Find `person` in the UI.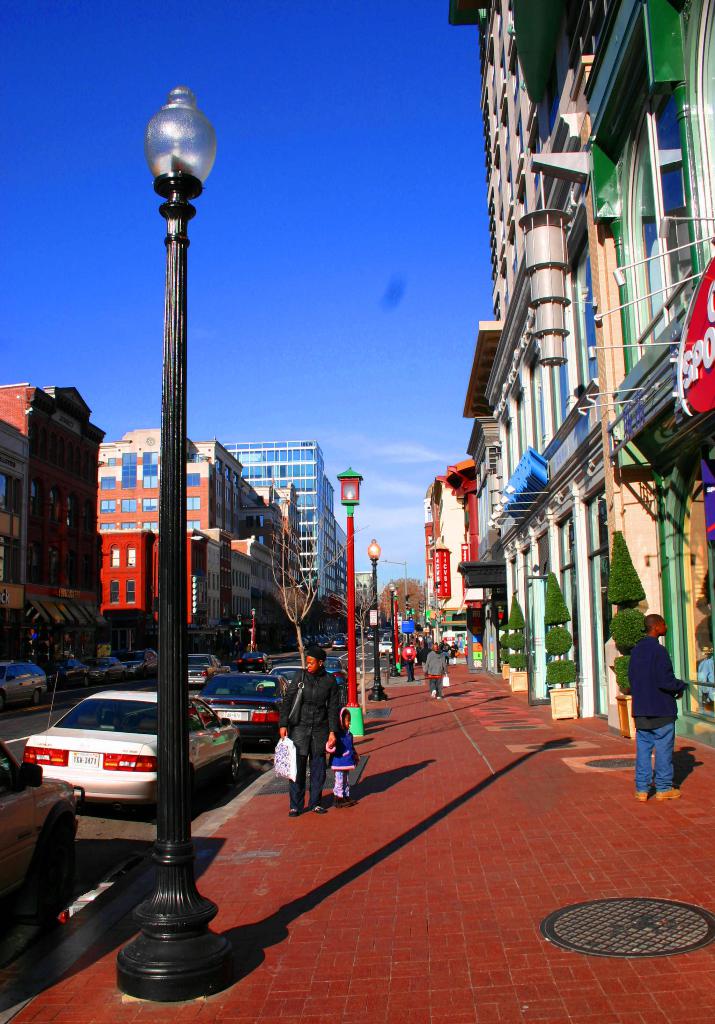
UI element at [left=274, top=644, right=347, bottom=819].
